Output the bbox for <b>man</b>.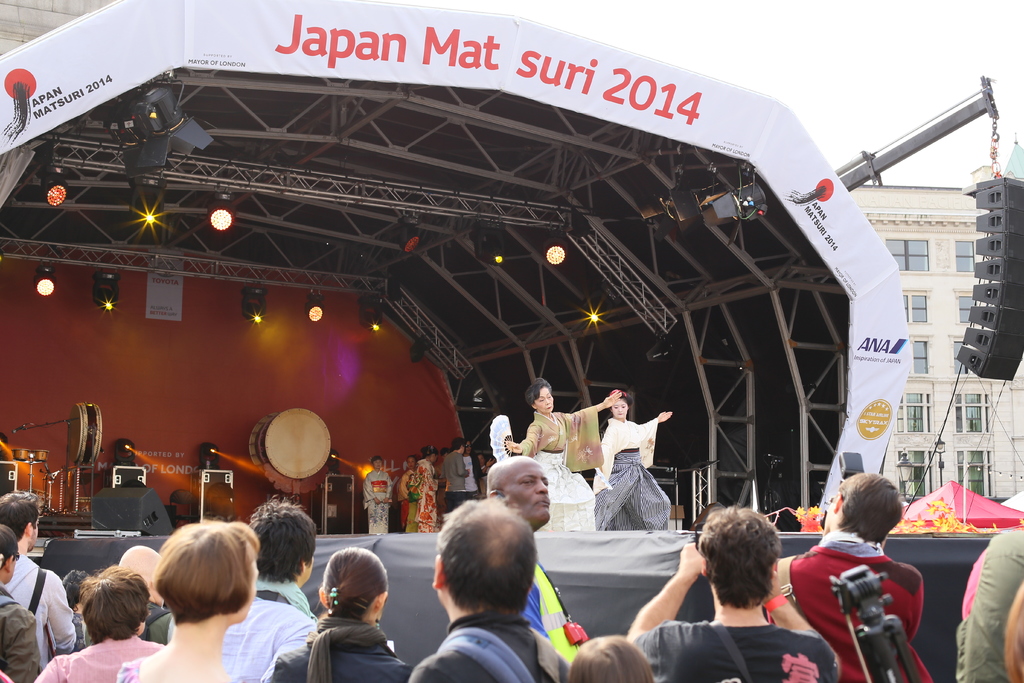
Rect(218, 490, 321, 682).
